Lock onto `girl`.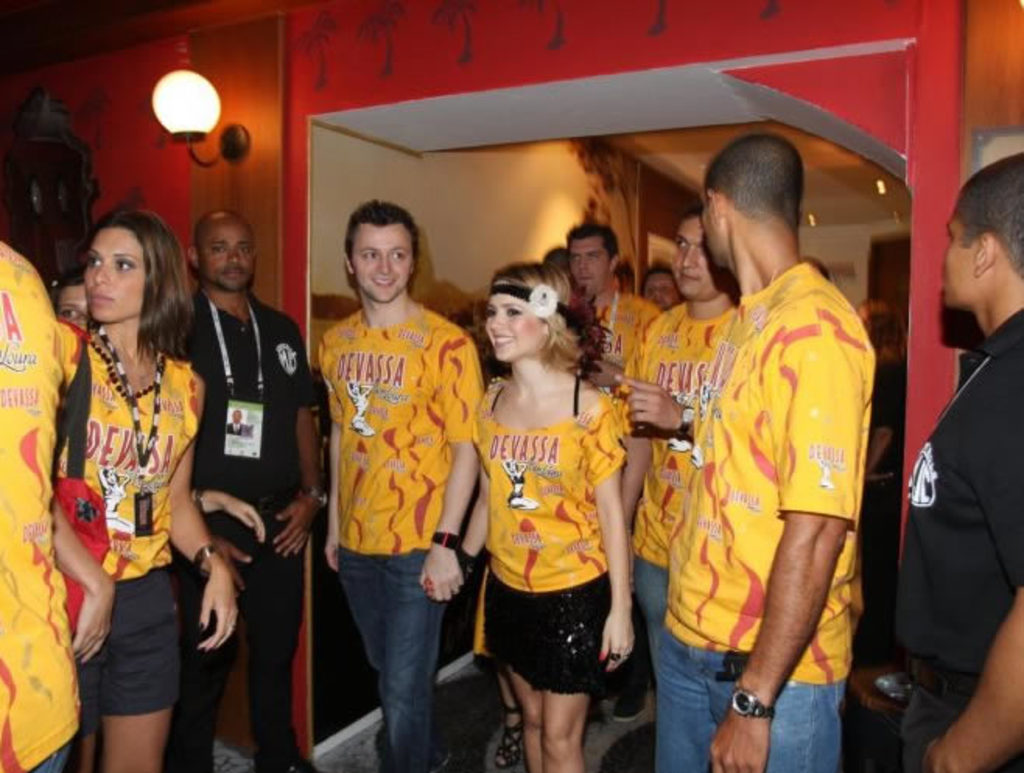
Locked: [426, 255, 636, 771].
